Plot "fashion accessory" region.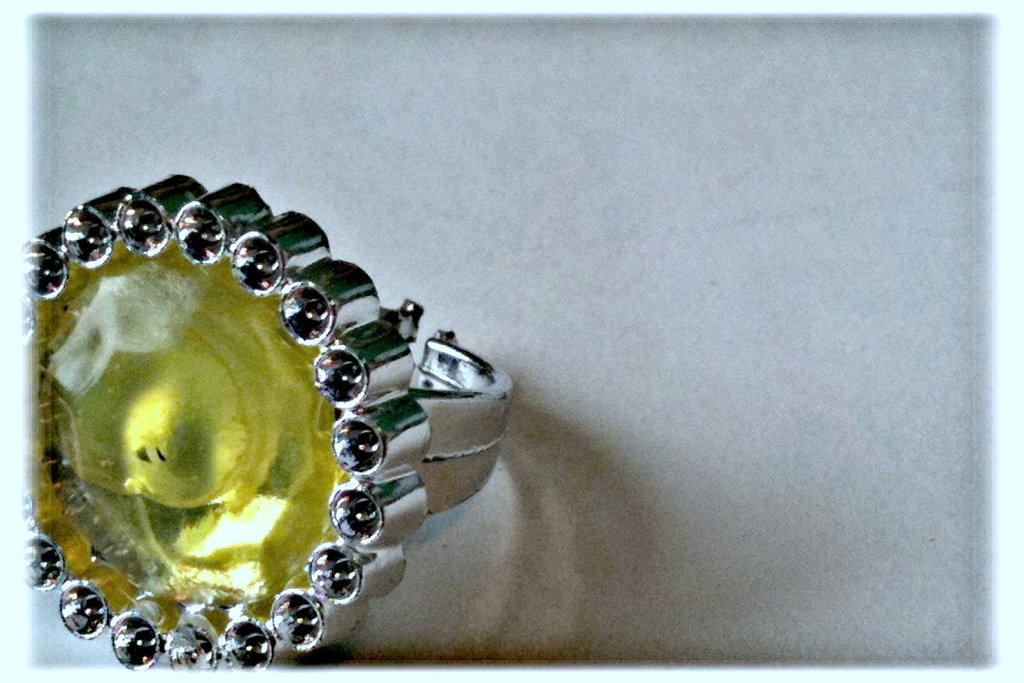
Plotted at select_region(27, 175, 515, 670).
